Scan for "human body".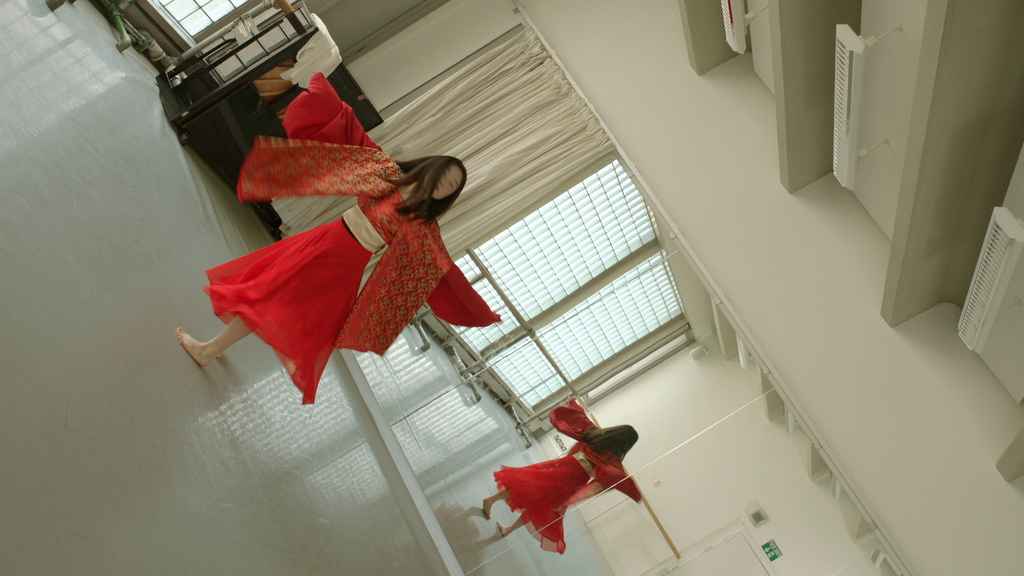
Scan result: box=[184, 107, 491, 427].
